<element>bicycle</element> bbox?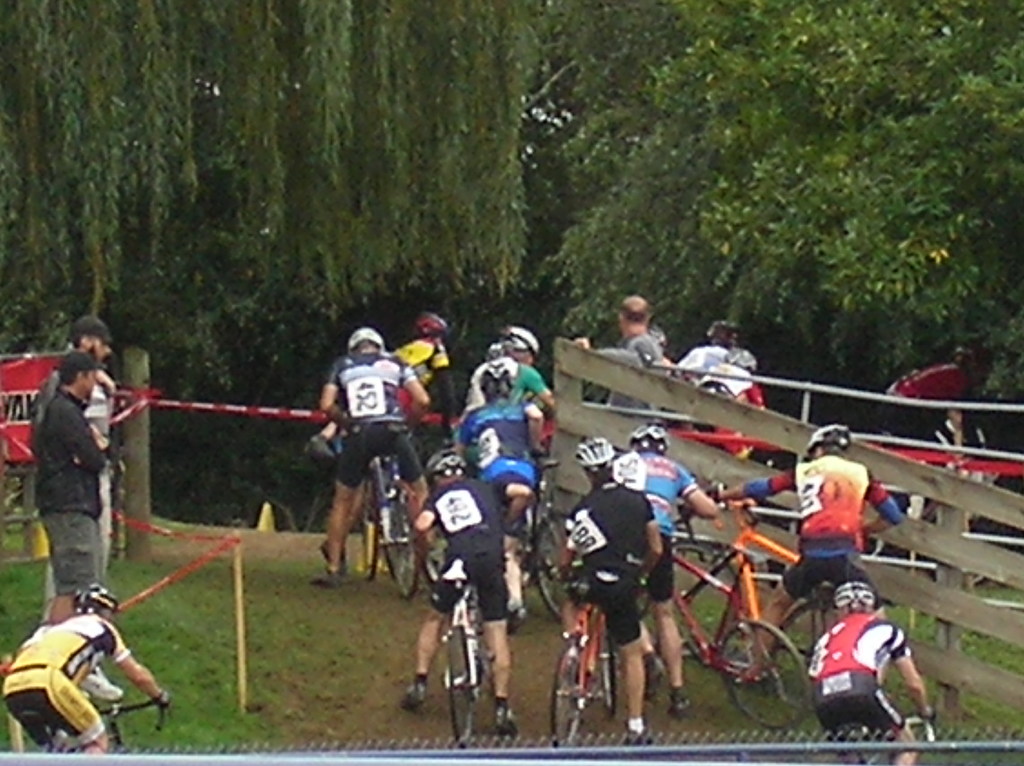
(353, 433, 432, 593)
